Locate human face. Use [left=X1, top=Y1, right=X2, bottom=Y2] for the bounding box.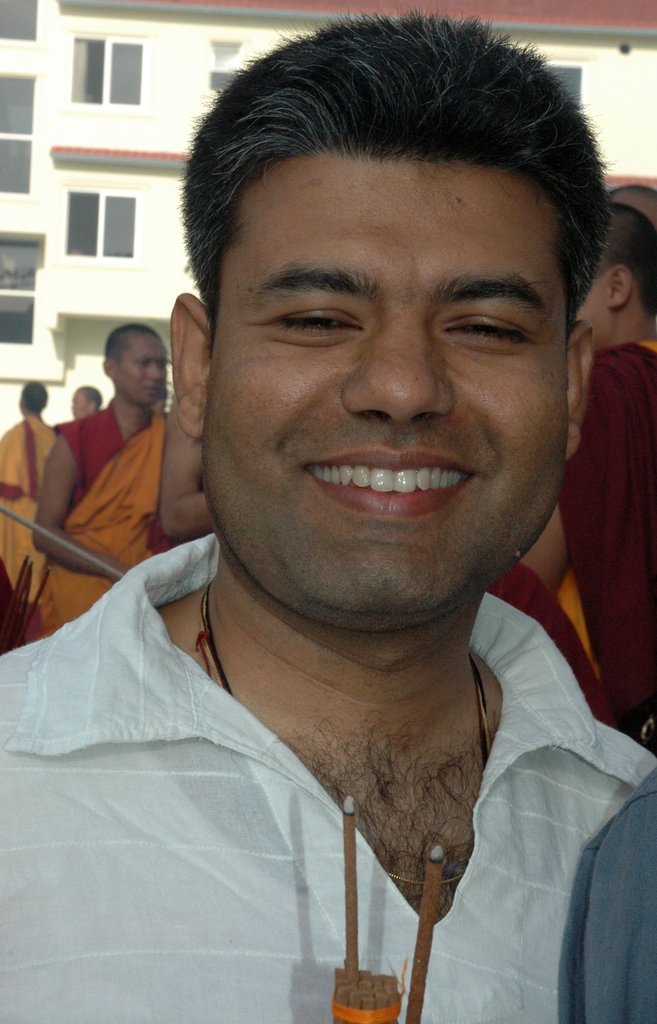
[left=200, top=156, right=565, bottom=620].
